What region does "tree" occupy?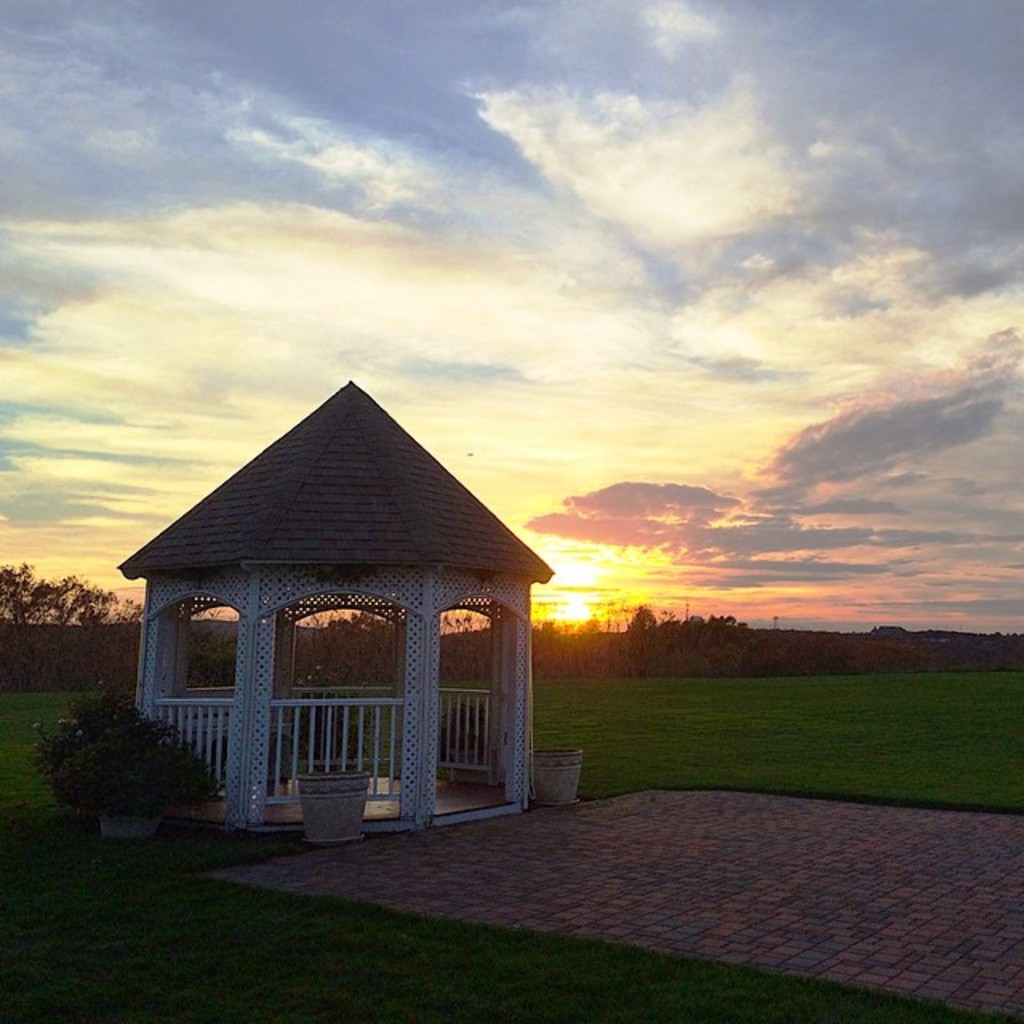
<box>0,560,134,688</box>.
